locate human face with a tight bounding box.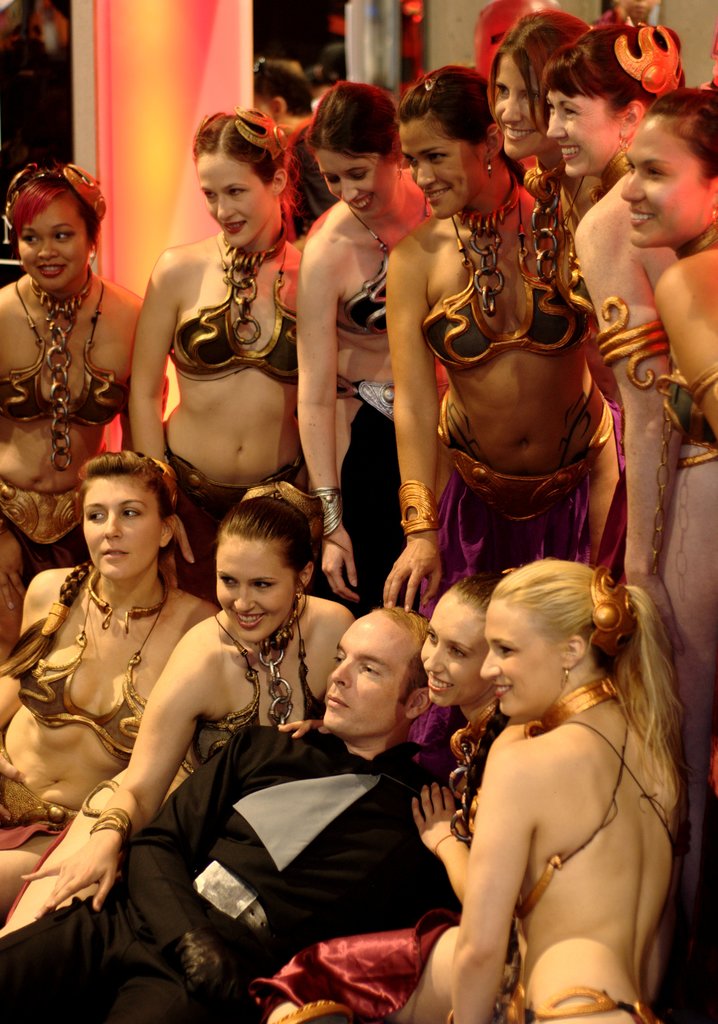
{"left": 478, "top": 598, "right": 566, "bottom": 716}.
